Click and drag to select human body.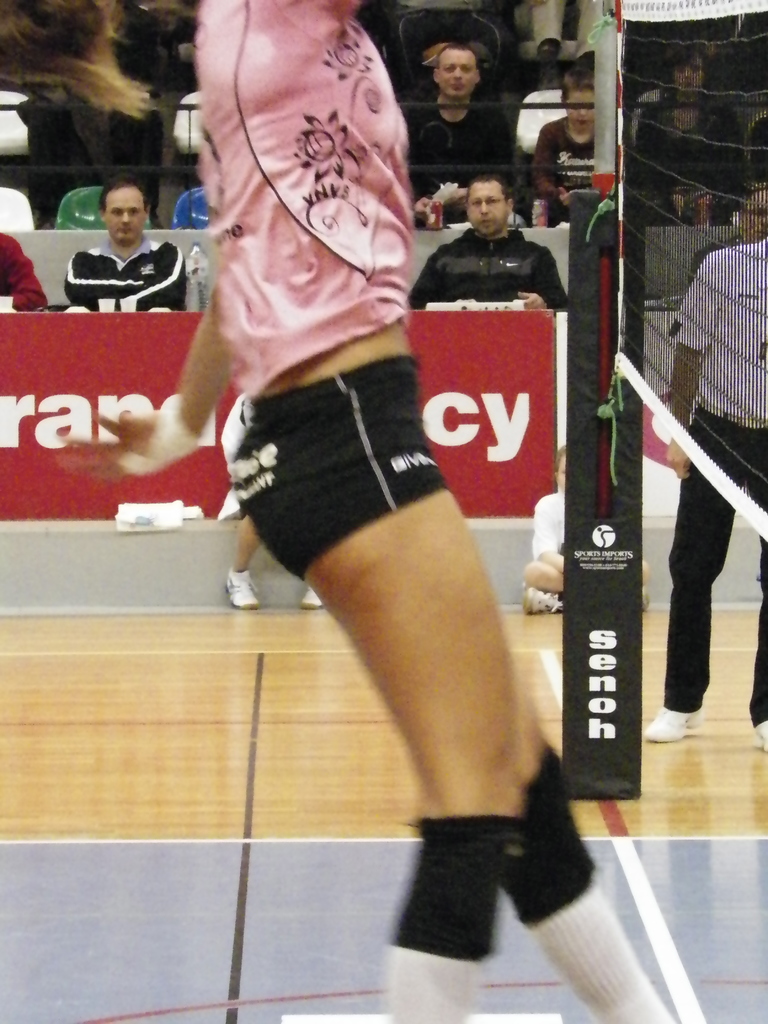
Selection: x1=522 y1=431 x2=652 y2=603.
